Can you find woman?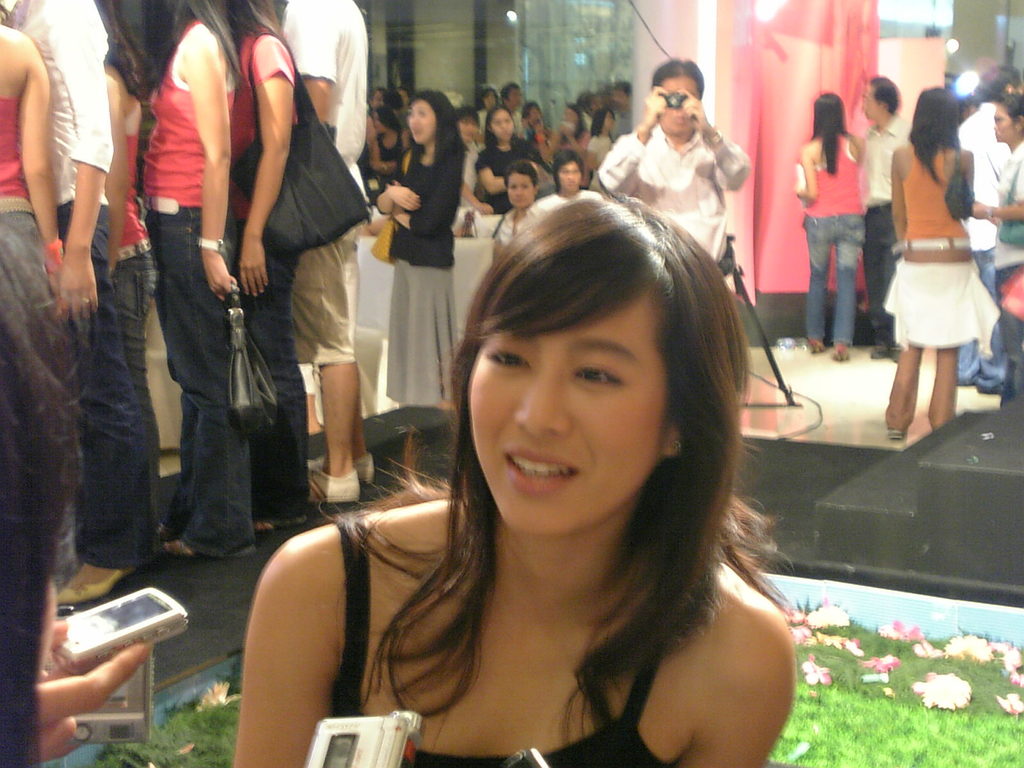
Yes, bounding box: (0, 218, 154, 767).
